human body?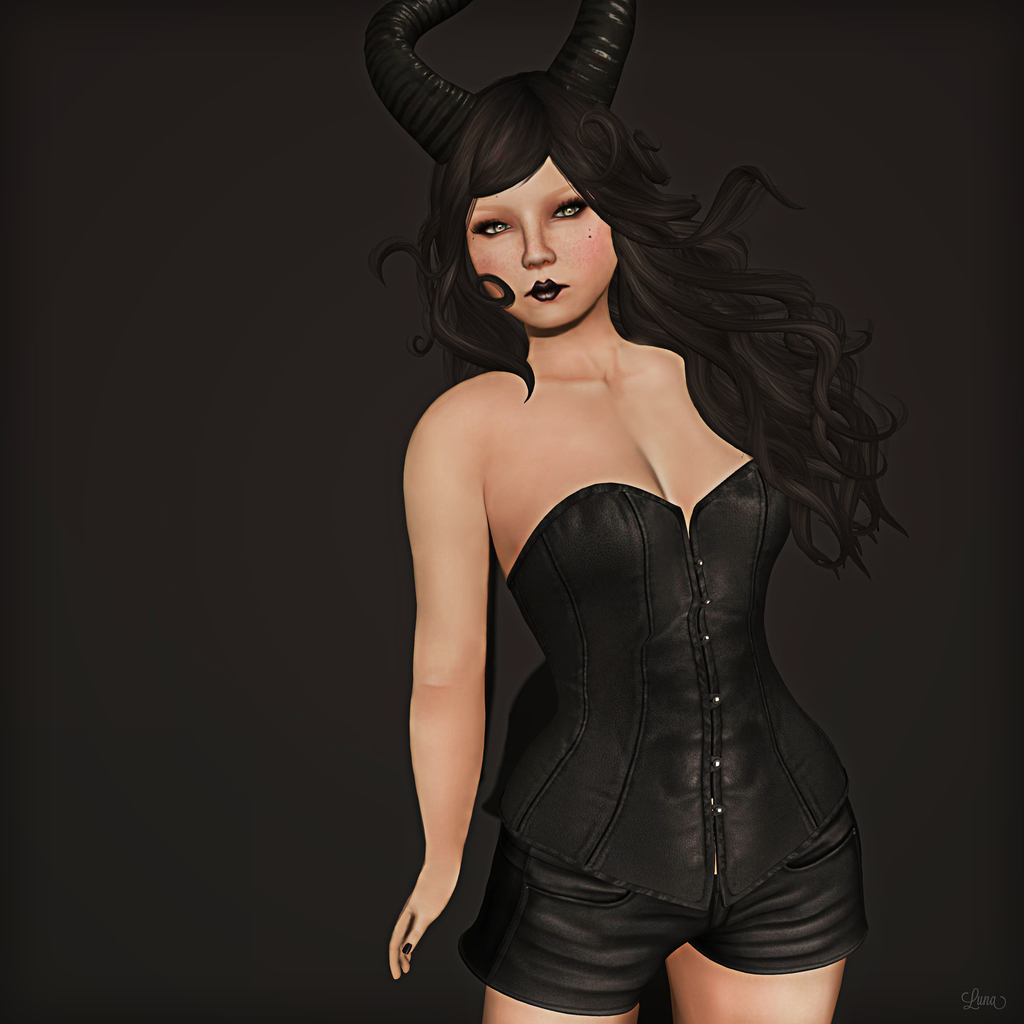
[left=369, top=90, right=886, bottom=1023]
